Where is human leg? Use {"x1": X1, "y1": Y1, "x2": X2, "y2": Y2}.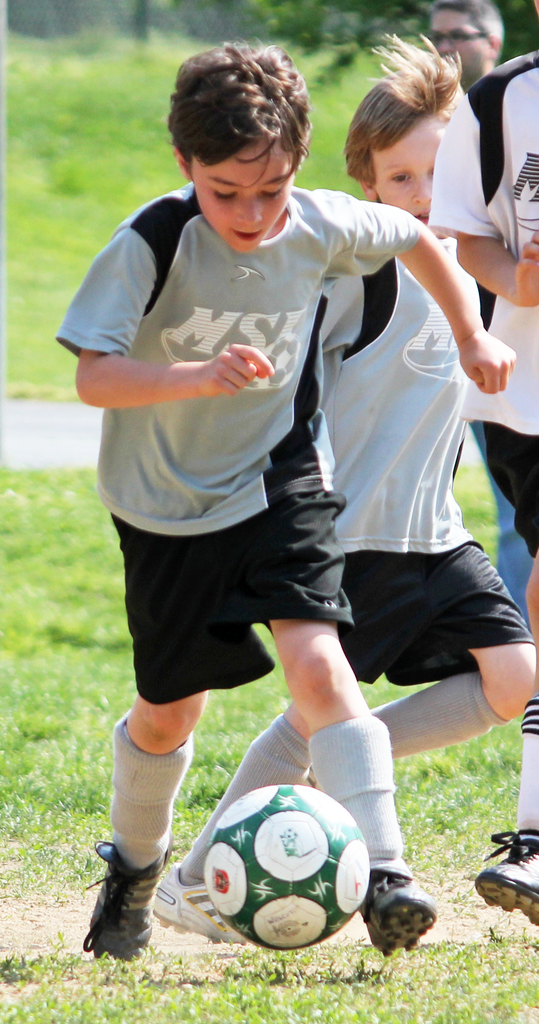
{"x1": 245, "y1": 475, "x2": 435, "y2": 948}.
